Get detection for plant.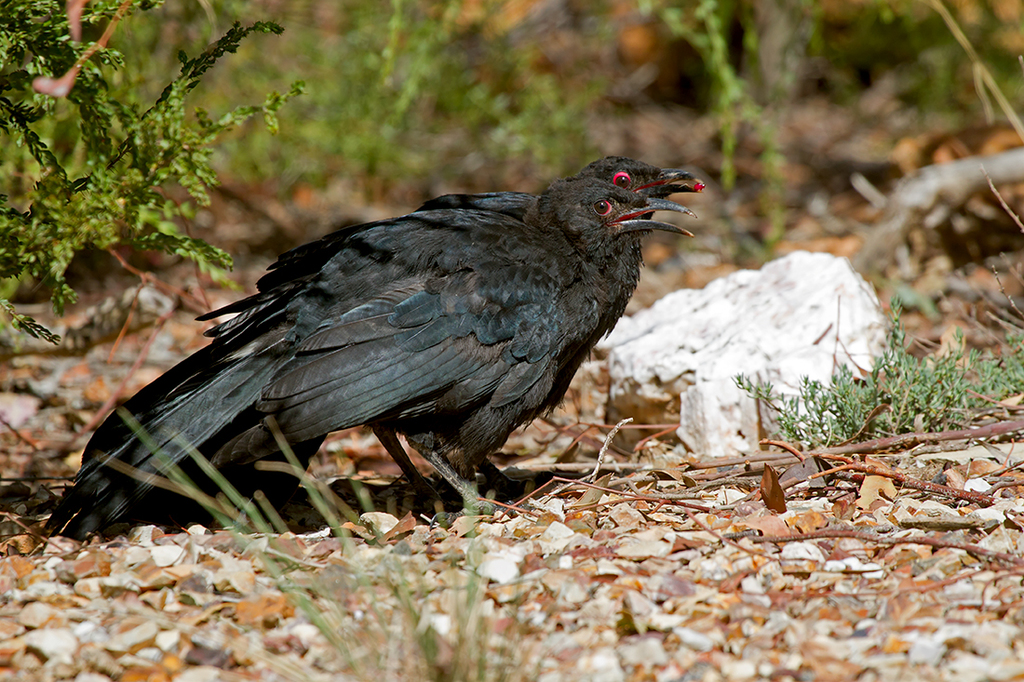
Detection: x1=92, y1=399, x2=564, y2=681.
